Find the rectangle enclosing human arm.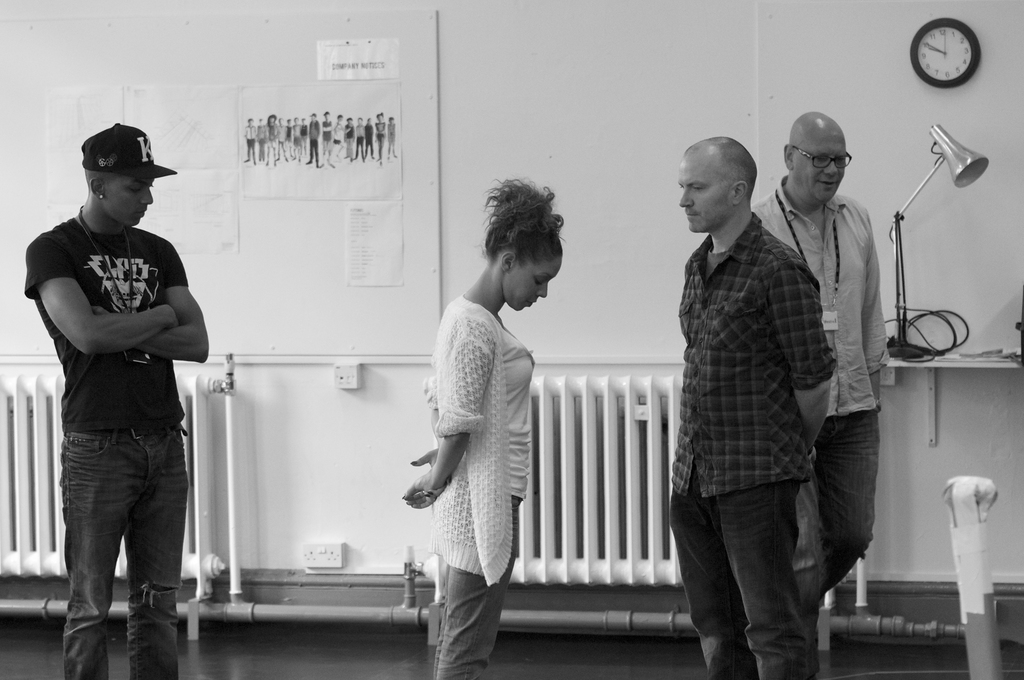
(743, 197, 785, 251).
